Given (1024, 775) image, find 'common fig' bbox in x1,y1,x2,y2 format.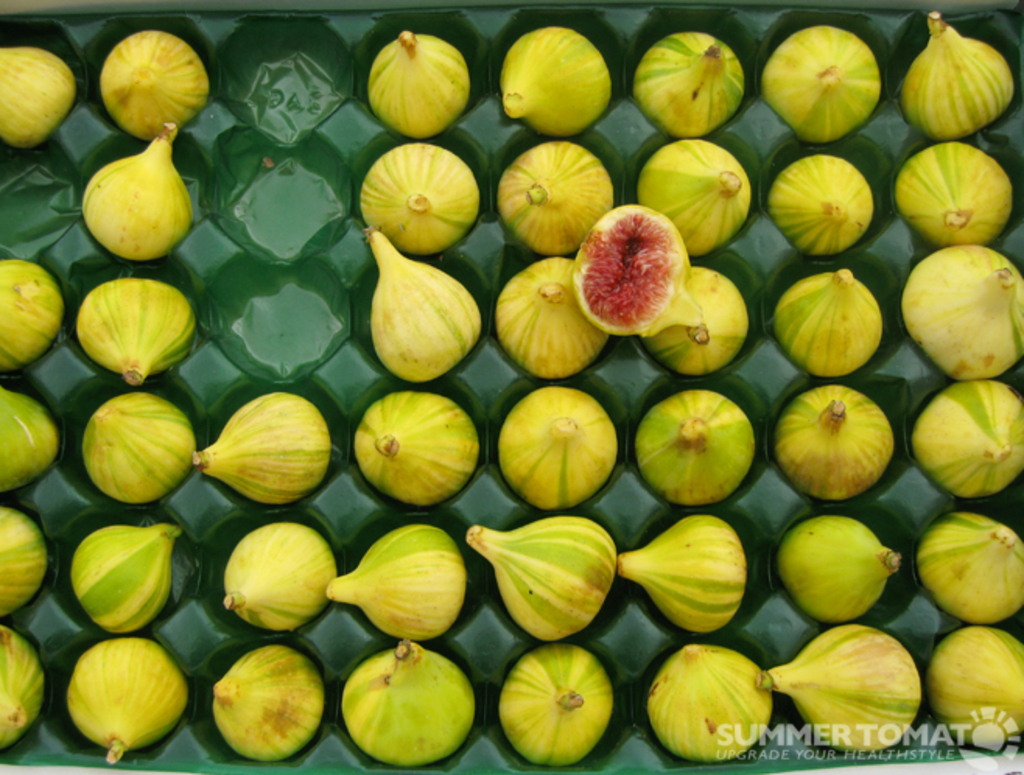
101,25,212,142.
